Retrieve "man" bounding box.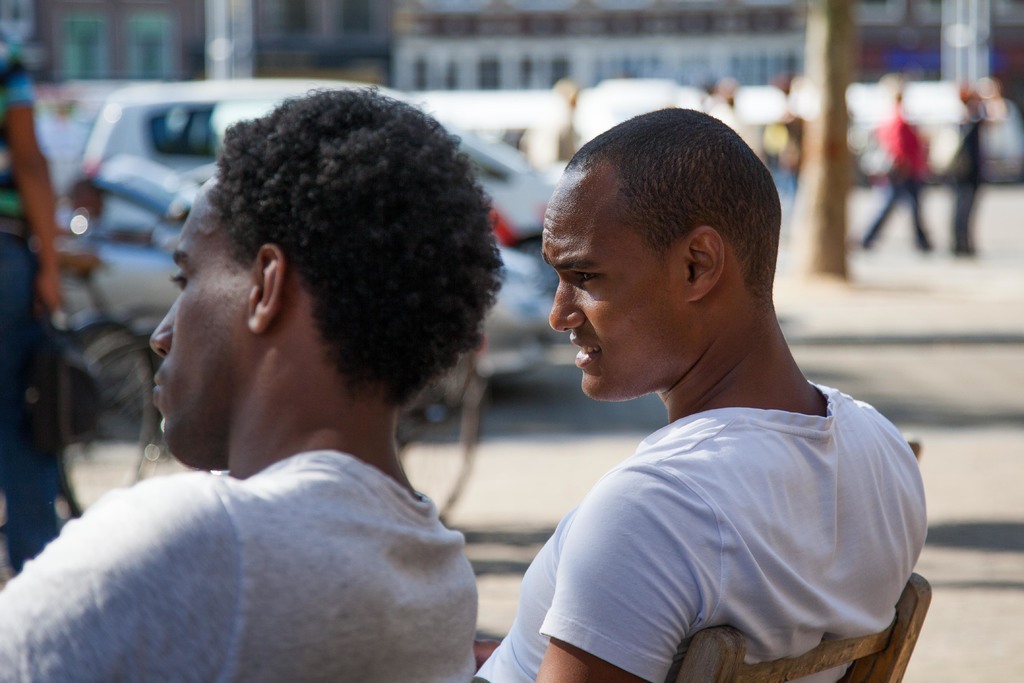
Bounding box: 0:81:508:682.
